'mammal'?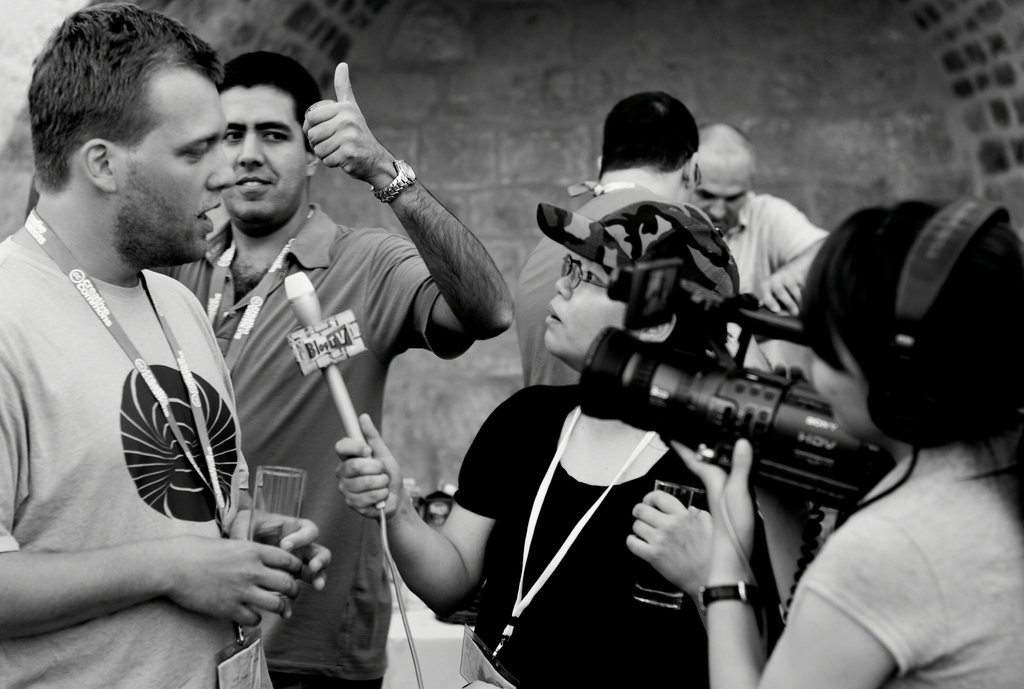
box=[518, 90, 776, 385]
